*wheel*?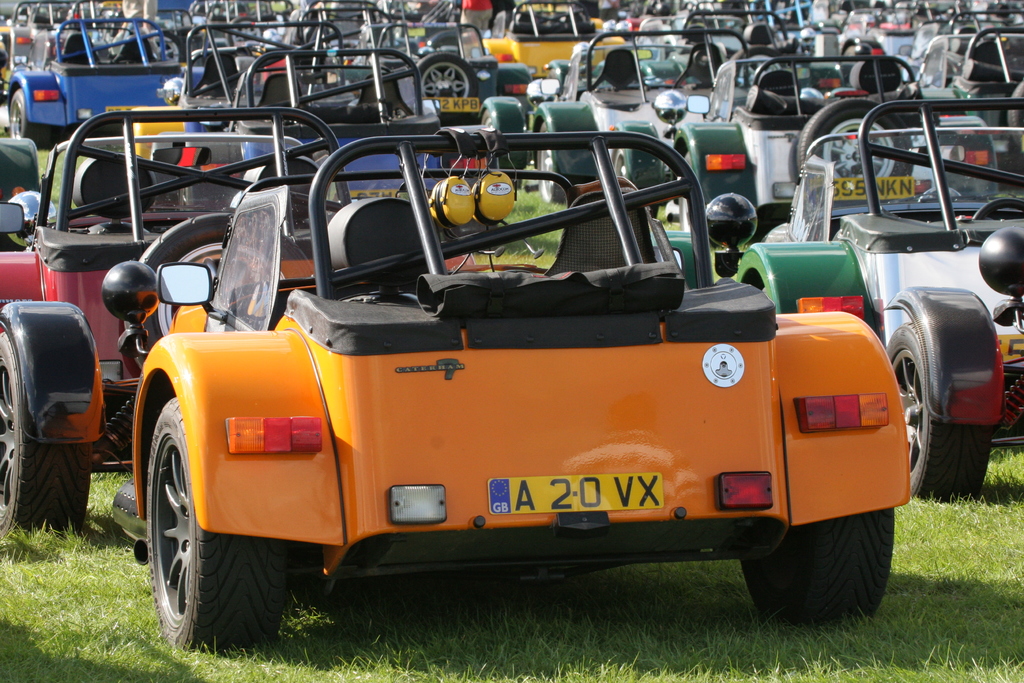
<box>8,89,51,151</box>
